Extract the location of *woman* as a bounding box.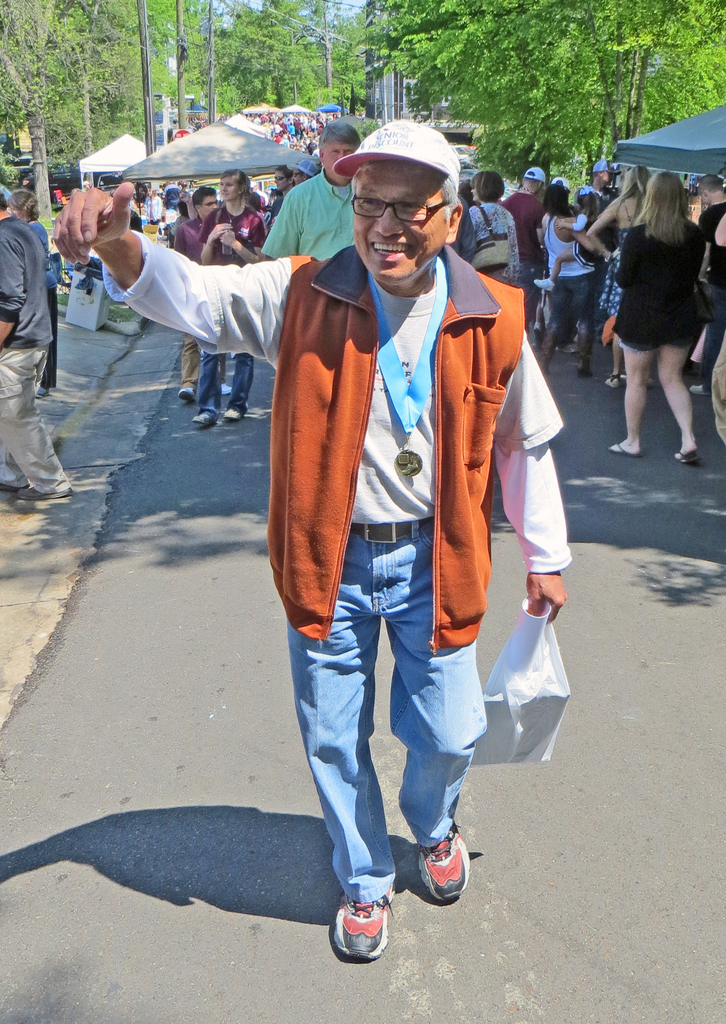
<bbox>8, 184, 58, 396</bbox>.
